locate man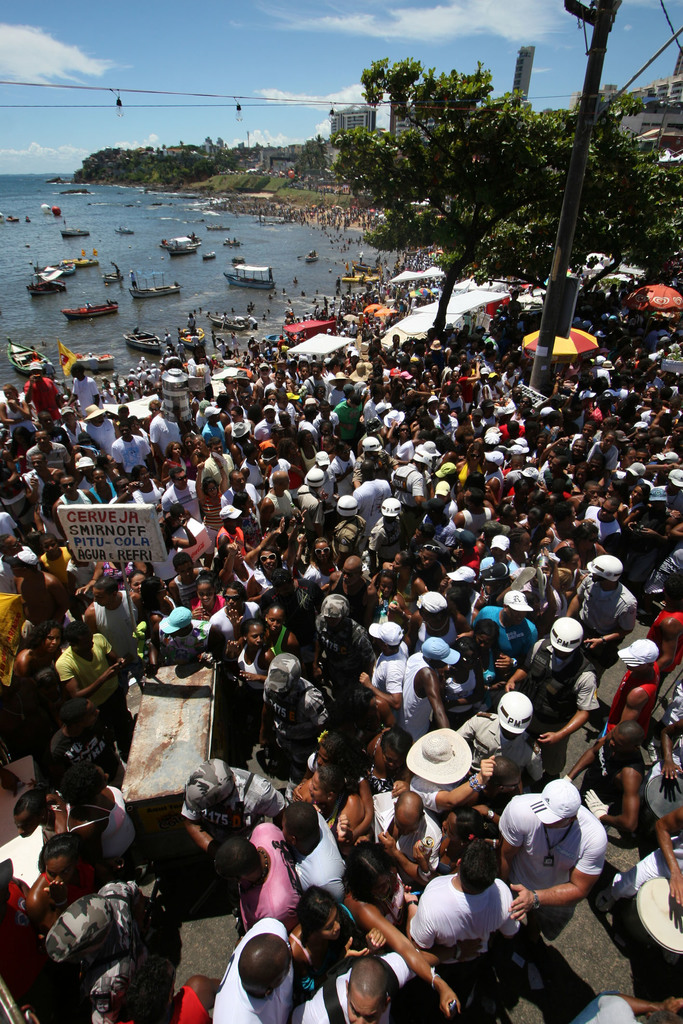
364:790:445:881
